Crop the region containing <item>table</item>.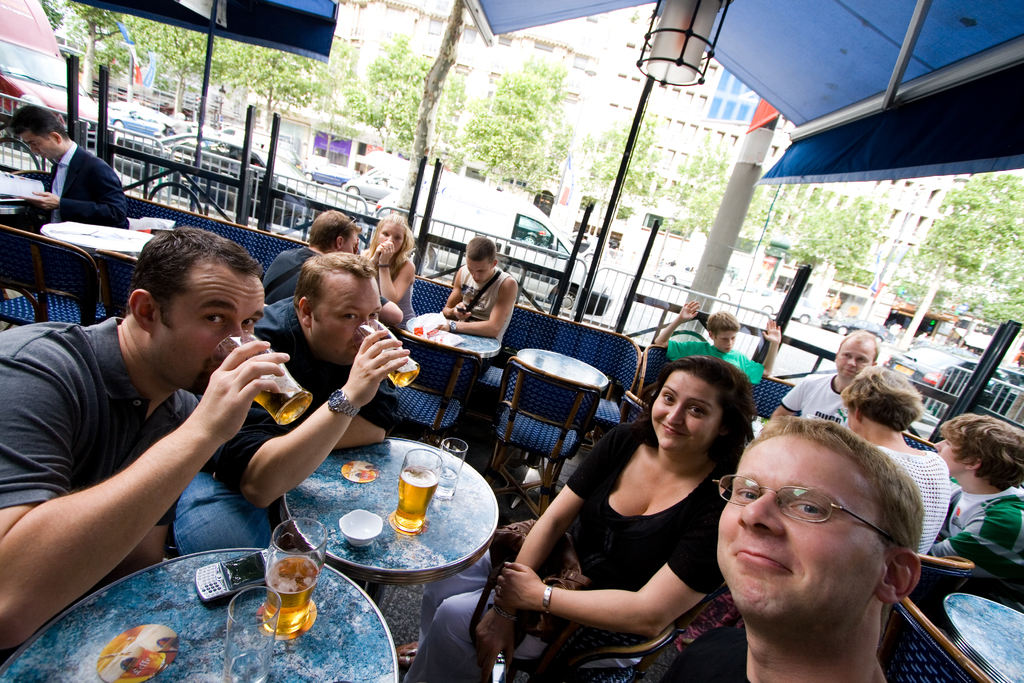
Crop region: [0,206,27,216].
